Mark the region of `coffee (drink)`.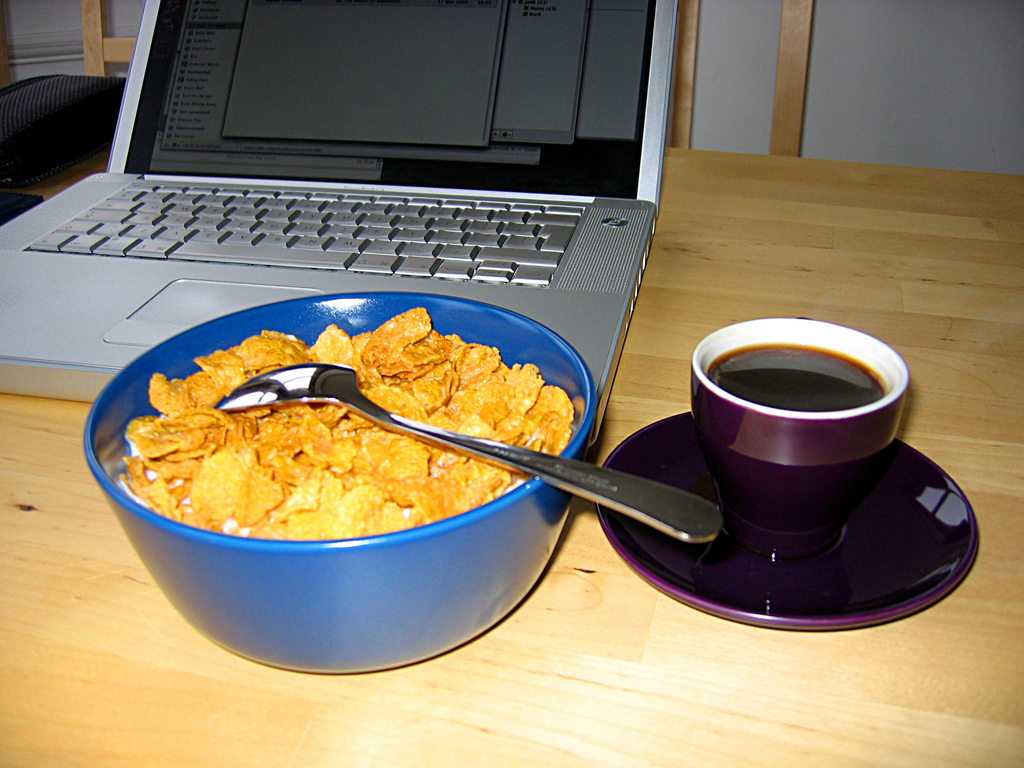
Region: bbox=(708, 348, 883, 414).
